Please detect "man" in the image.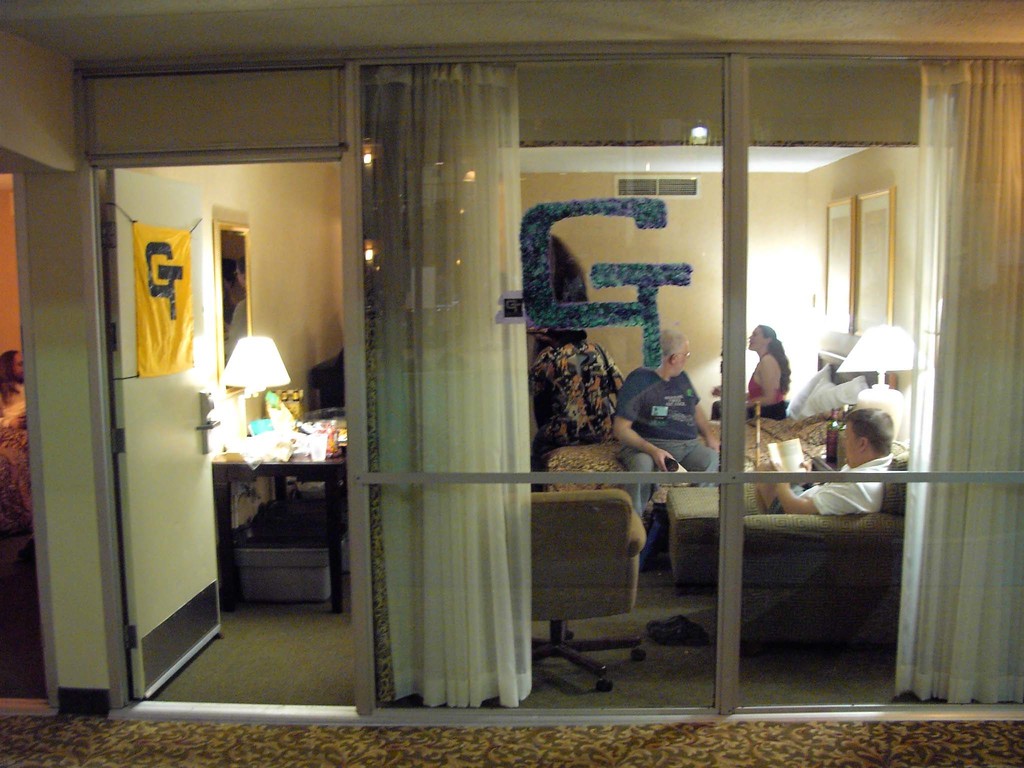
(x1=746, y1=405, x2=907, y2=519).
